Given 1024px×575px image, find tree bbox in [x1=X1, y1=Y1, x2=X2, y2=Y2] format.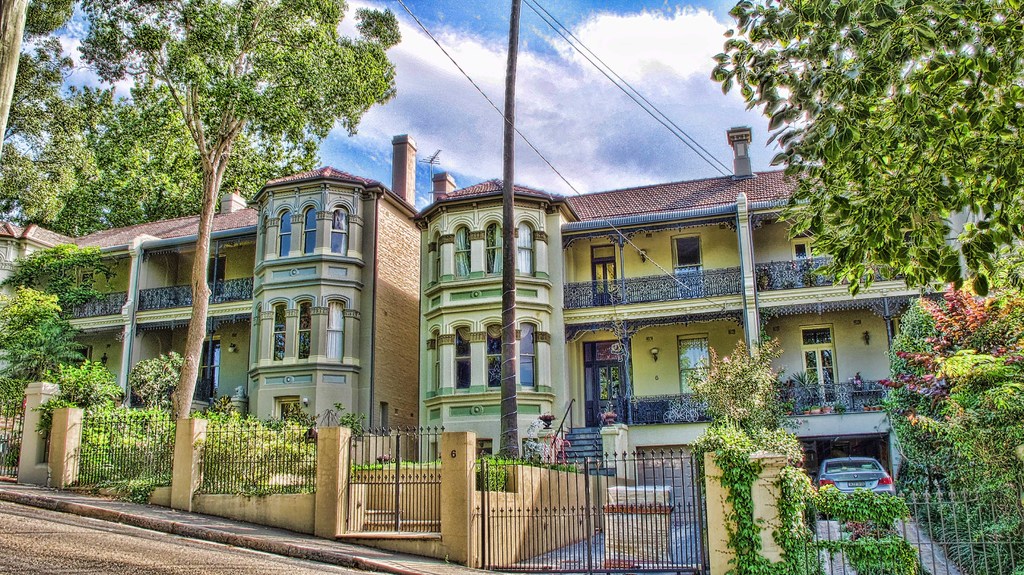
[x1=879, y1=316, x2=959, y2=446].
